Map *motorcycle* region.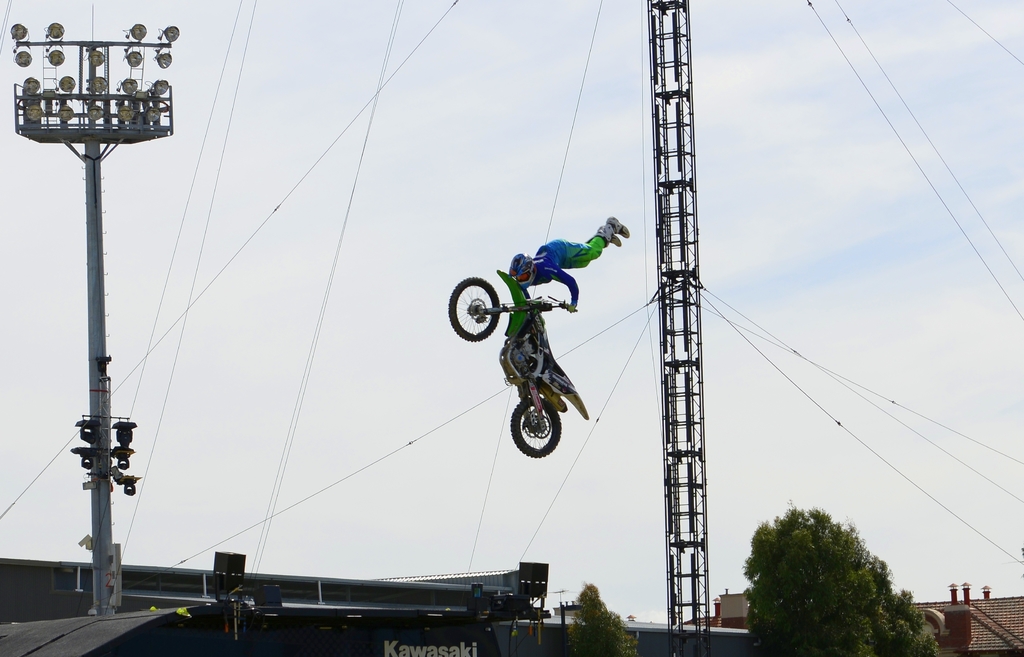
Mapped to Rect(475, 276, 607, 477).
